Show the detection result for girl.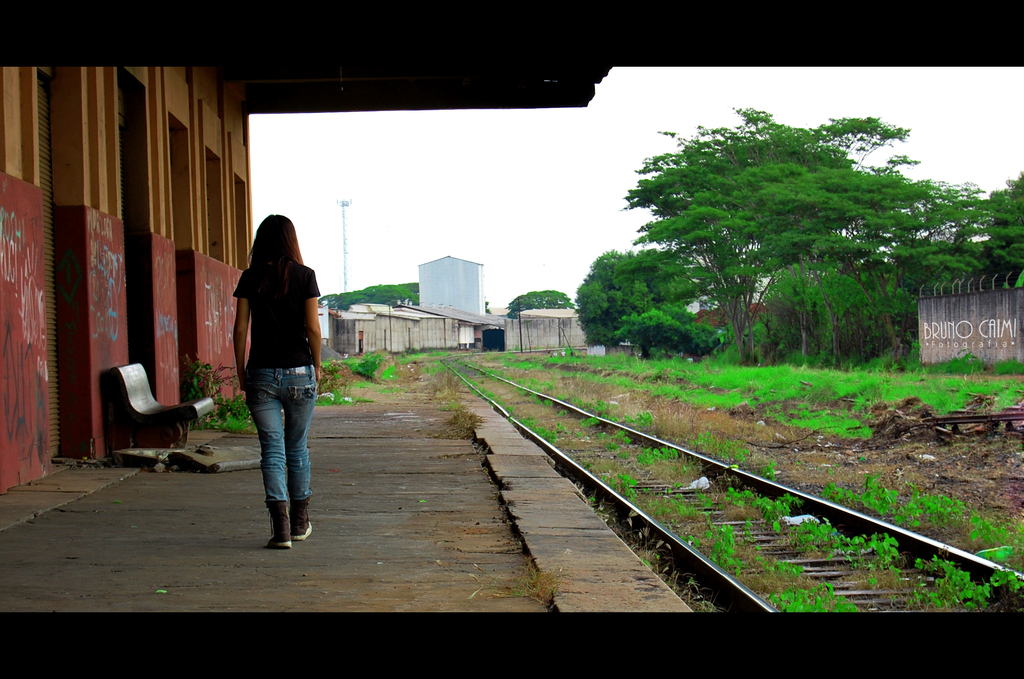
box=[230, 213, 320, 550].
